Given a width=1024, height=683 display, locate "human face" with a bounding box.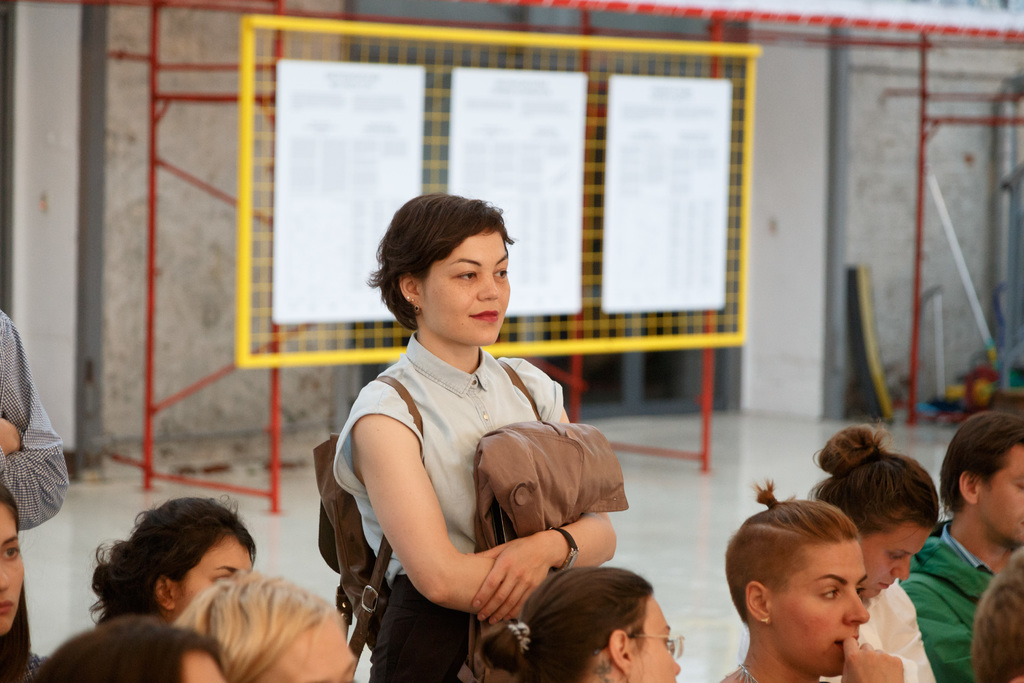
Located: <box>424,231,513,344</box>.
